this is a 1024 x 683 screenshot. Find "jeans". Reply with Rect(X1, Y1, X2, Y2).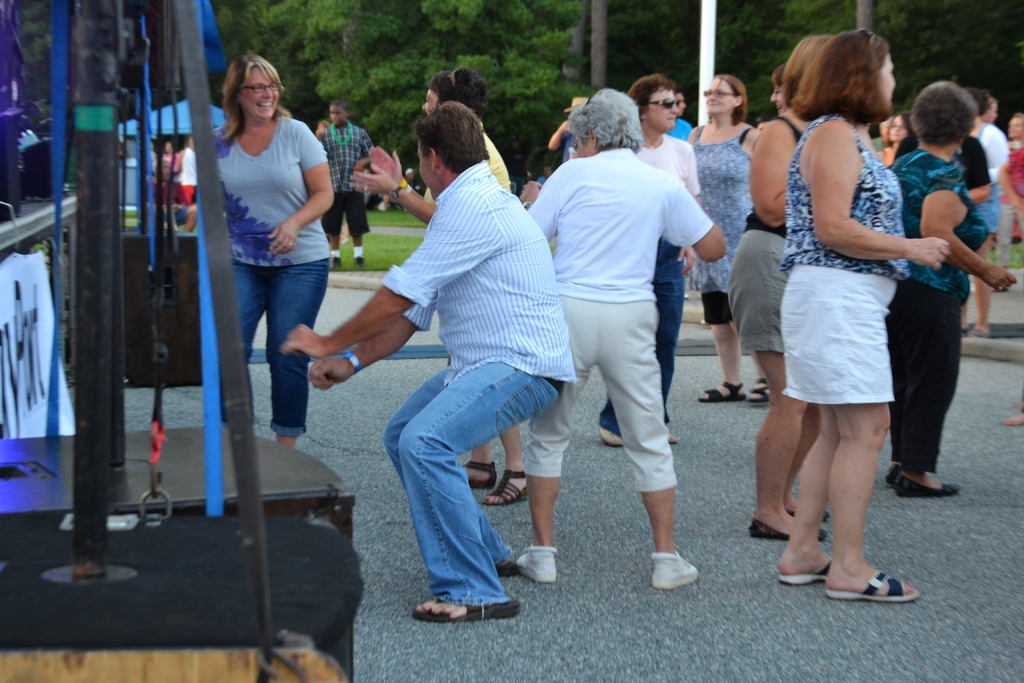
Rect(325, 188, 372, 230).
